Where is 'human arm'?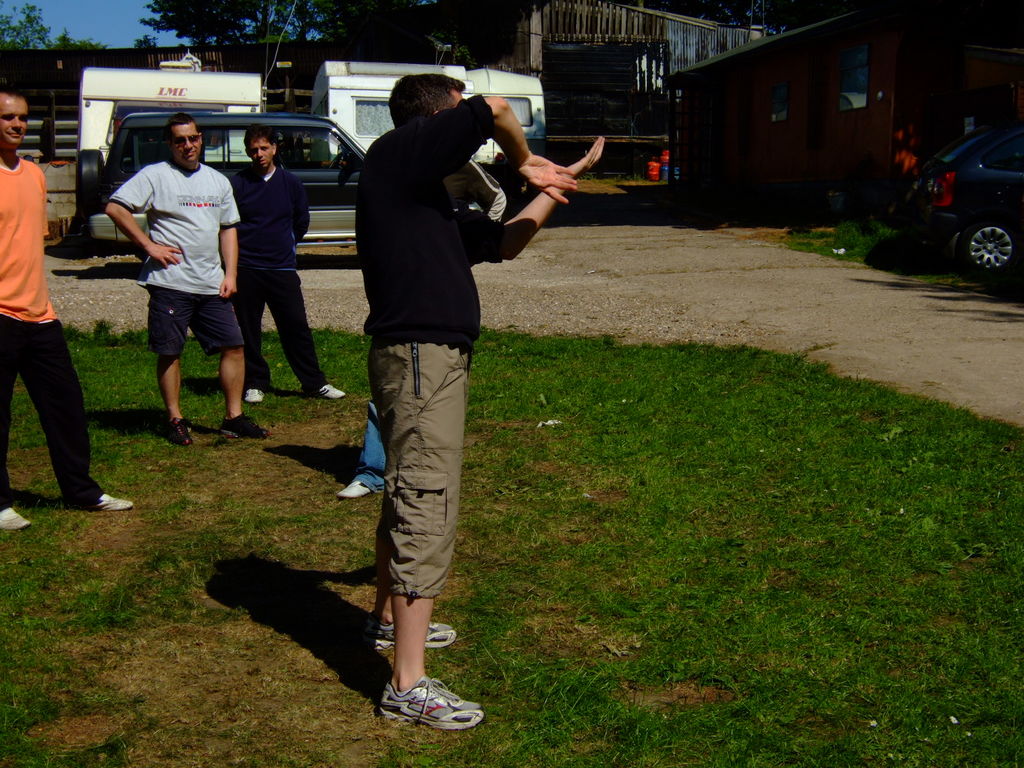
<bbox>221, 180, 239, 298</bbox>.
